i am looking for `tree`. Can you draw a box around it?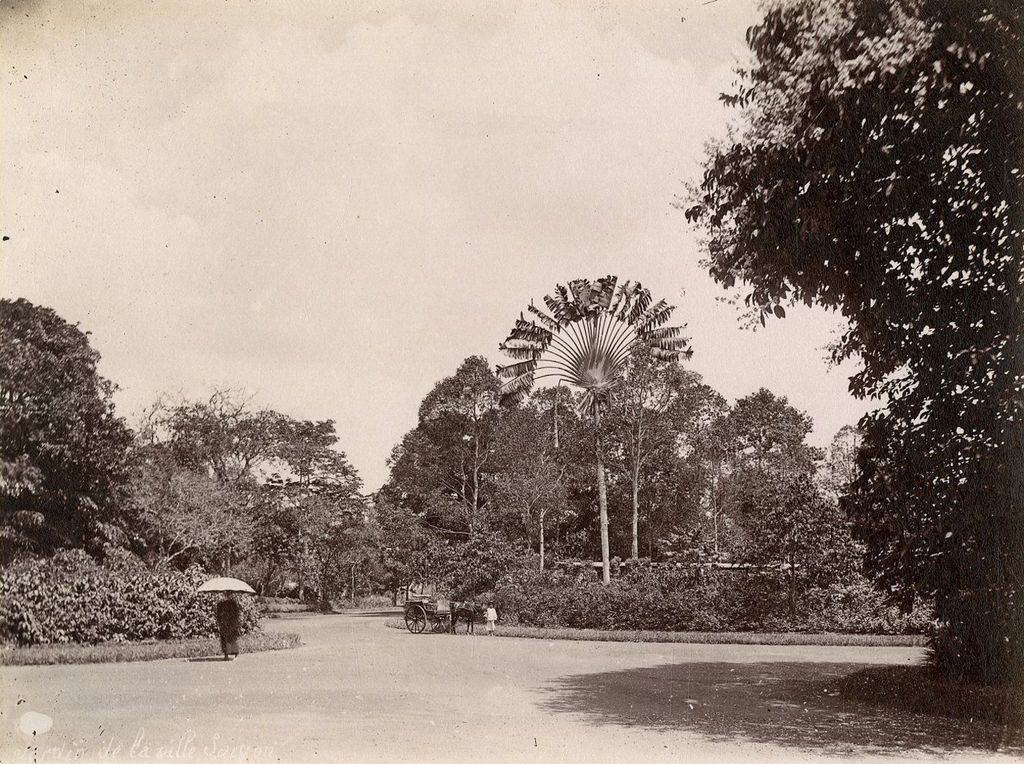
Sure, the bounding box is bbox=(0, 286, 133, 579).
